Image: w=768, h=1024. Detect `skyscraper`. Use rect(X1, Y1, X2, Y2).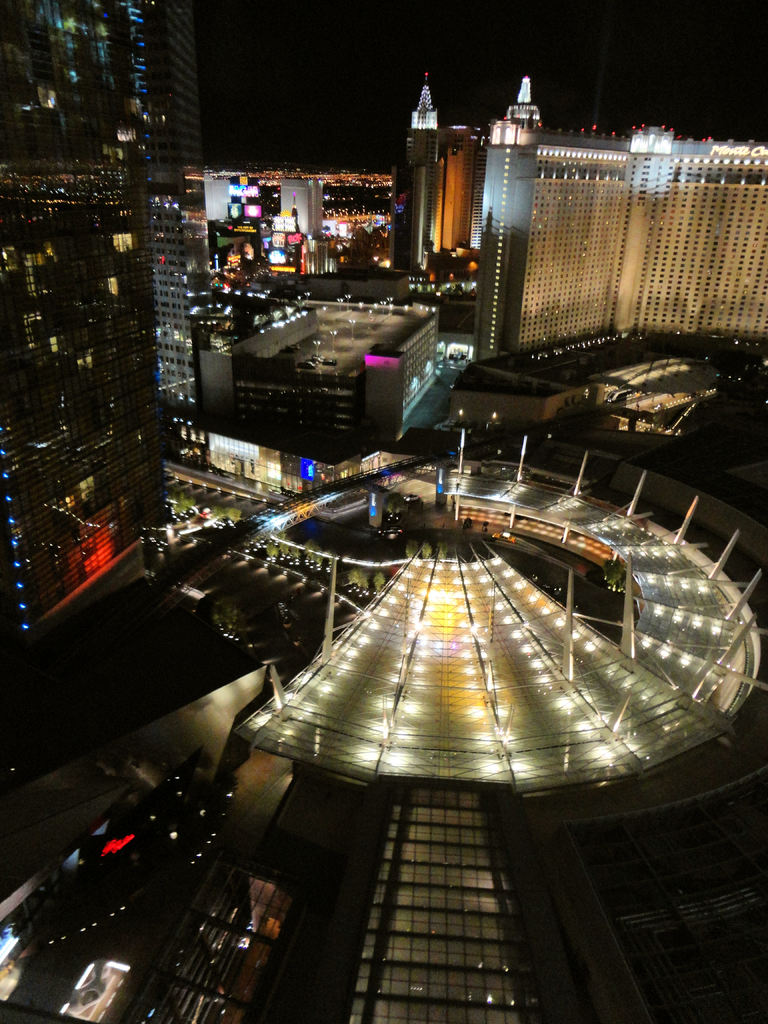
rect(397, 99, 767, 362).
